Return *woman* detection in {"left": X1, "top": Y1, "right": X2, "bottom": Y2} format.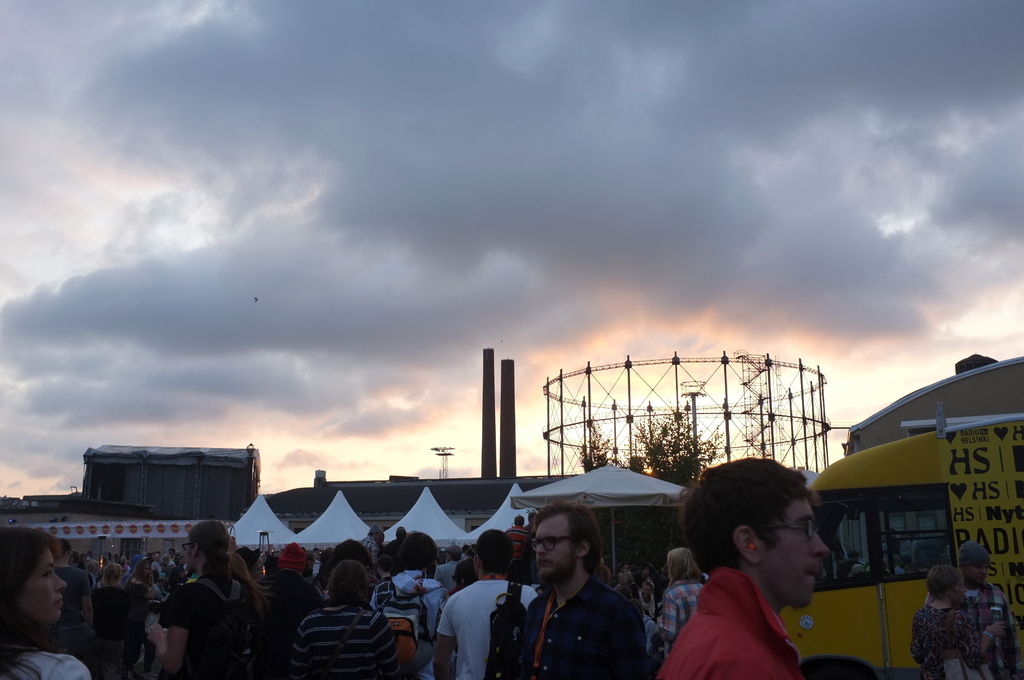
{"left": 90, "top": 562, "right": 125, "bottom": 679}.
